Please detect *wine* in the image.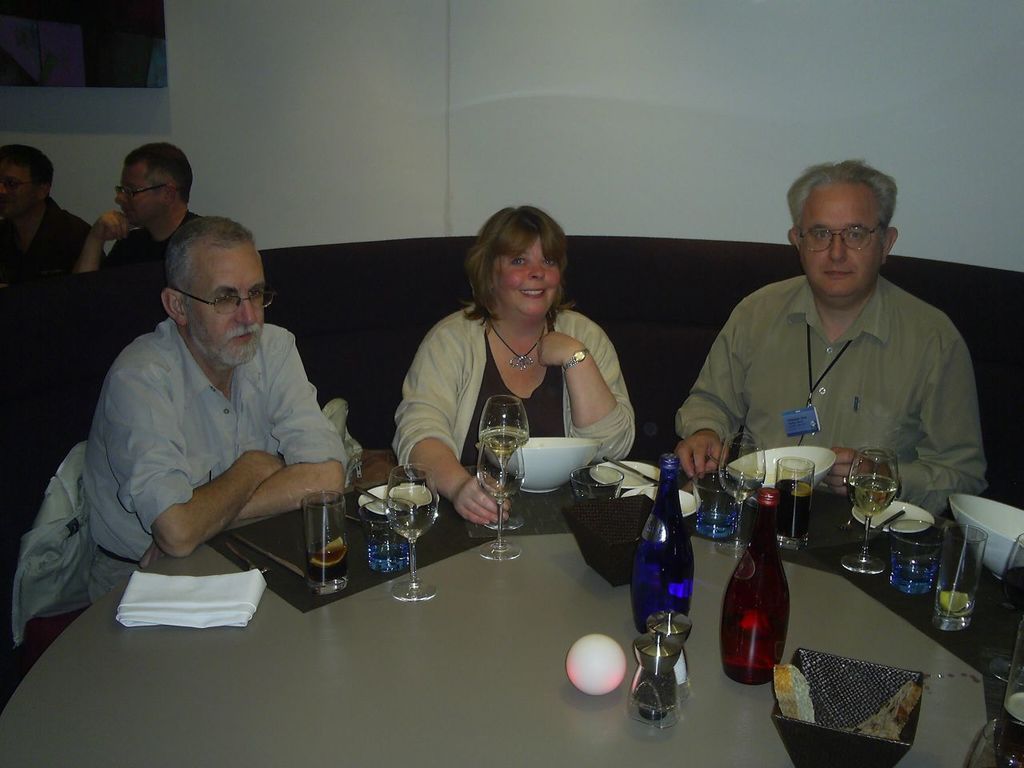
[left=696, top=510, right=728, bottom=538].
